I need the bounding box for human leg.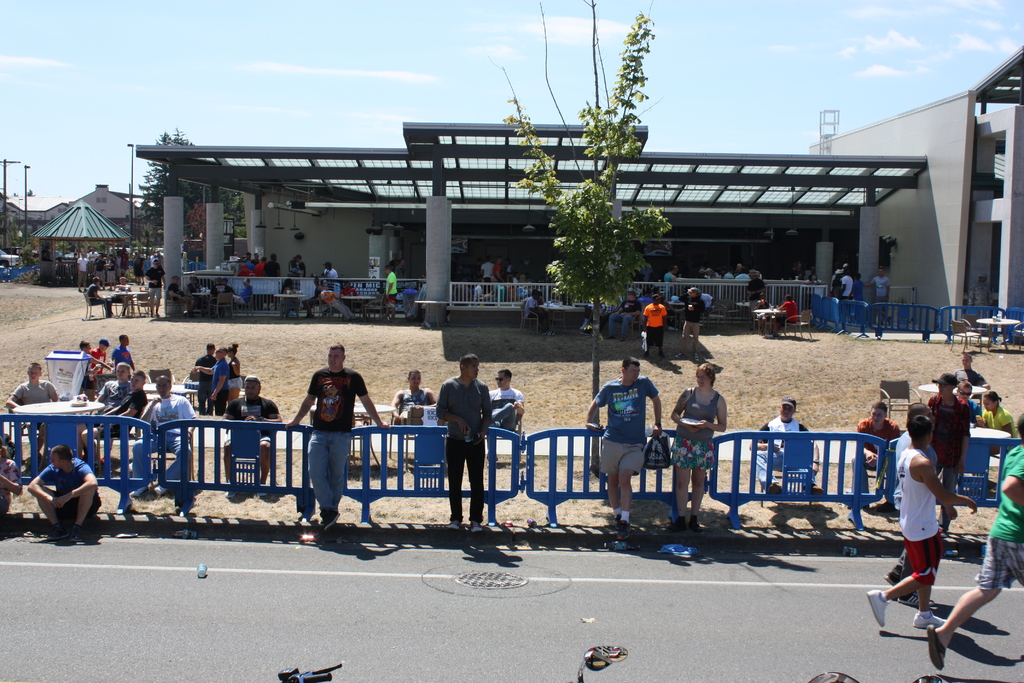
Here it is: (x1=1009, y1=540, x2=1023, y2=585).
